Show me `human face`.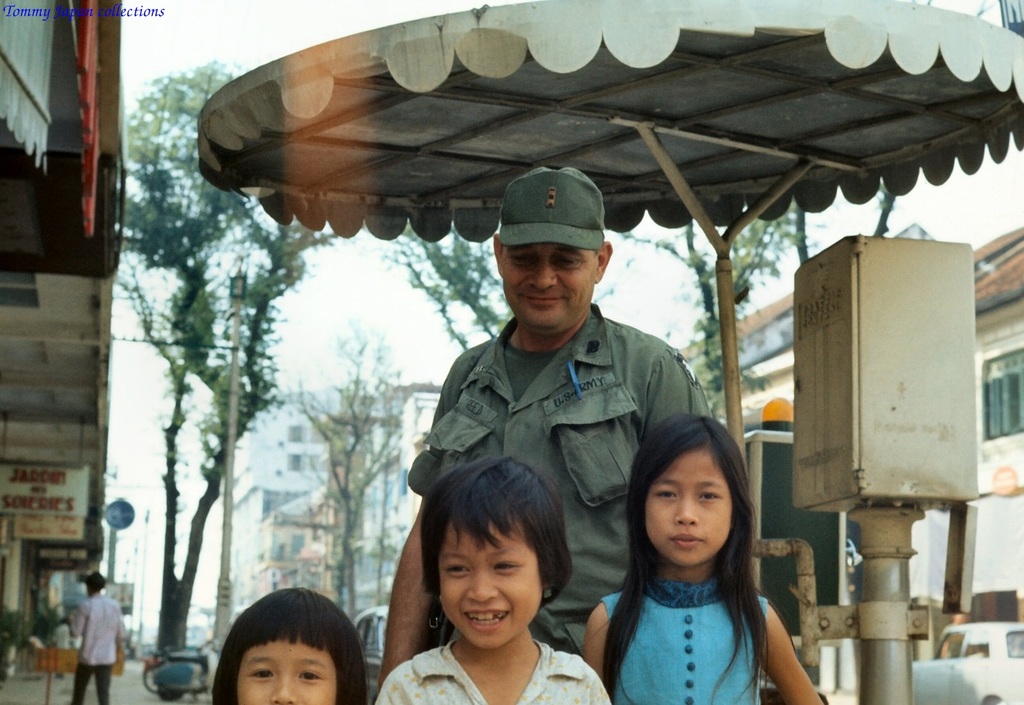
`human face` is here: [x1=439, y1=521, x2=540, y2=649].
